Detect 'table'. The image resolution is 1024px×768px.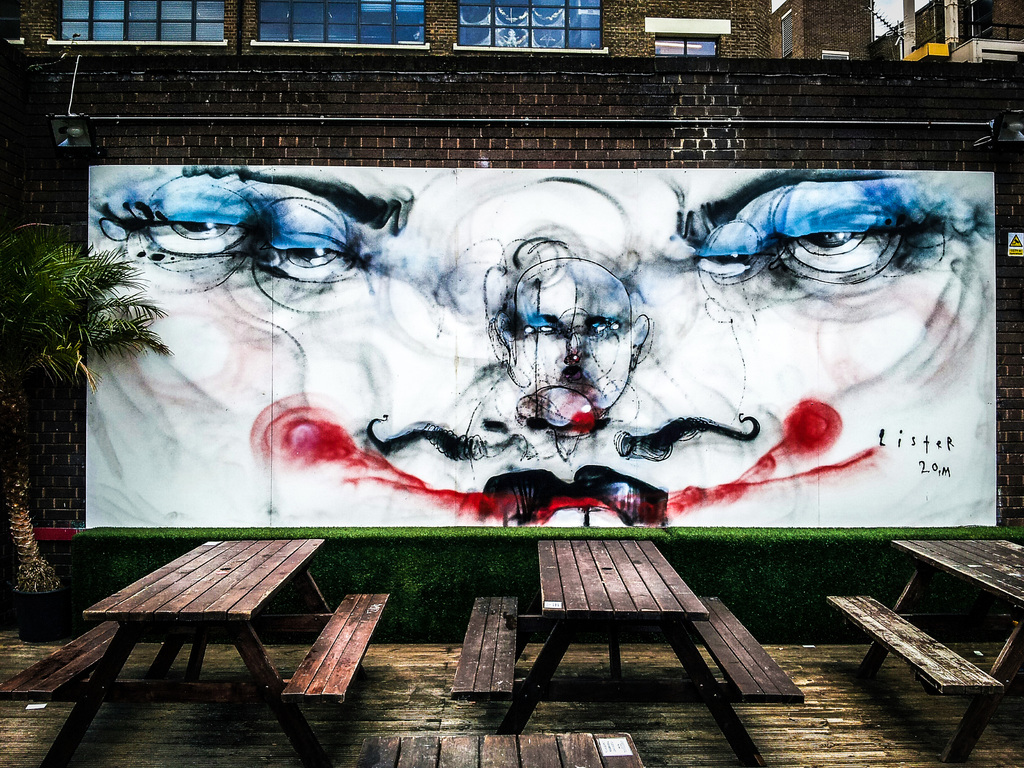
47 541 352 728.
